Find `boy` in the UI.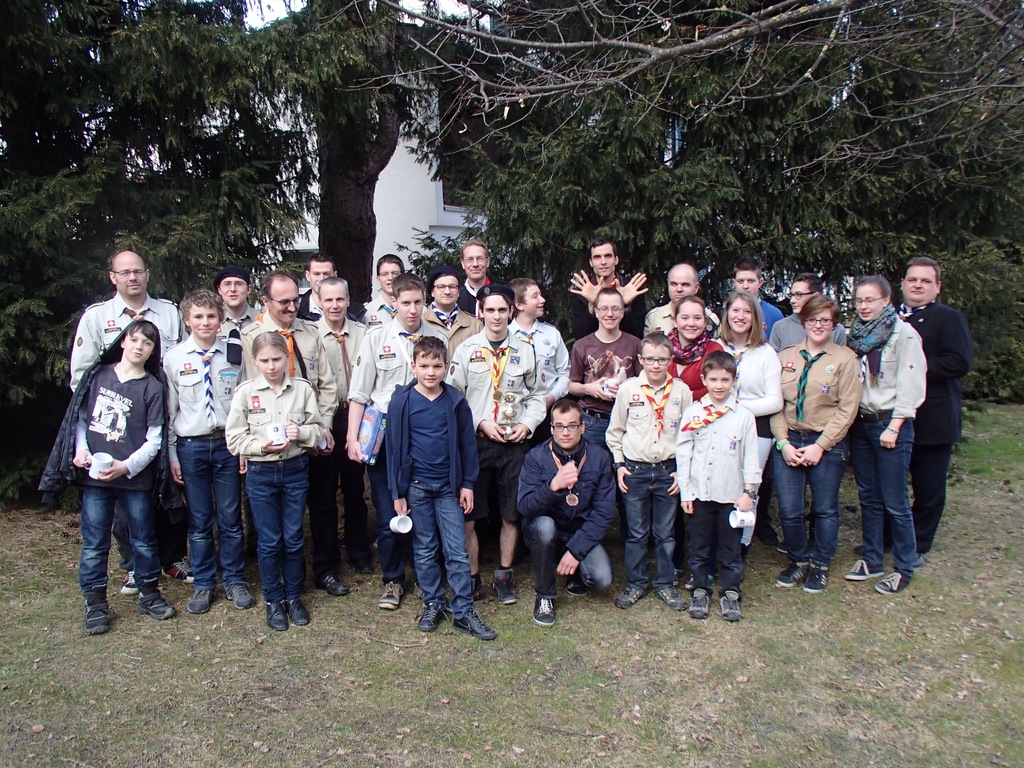
UI element at (x1=163, y1=285, x2=256, y2=618).
